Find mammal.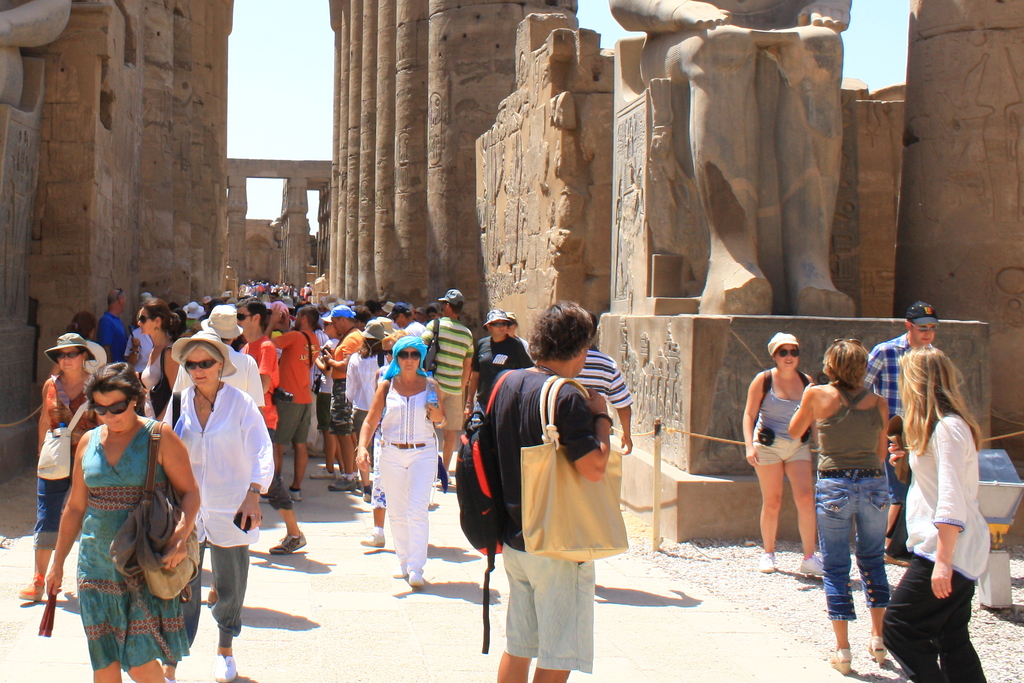
(863, 299, 941, 552).
